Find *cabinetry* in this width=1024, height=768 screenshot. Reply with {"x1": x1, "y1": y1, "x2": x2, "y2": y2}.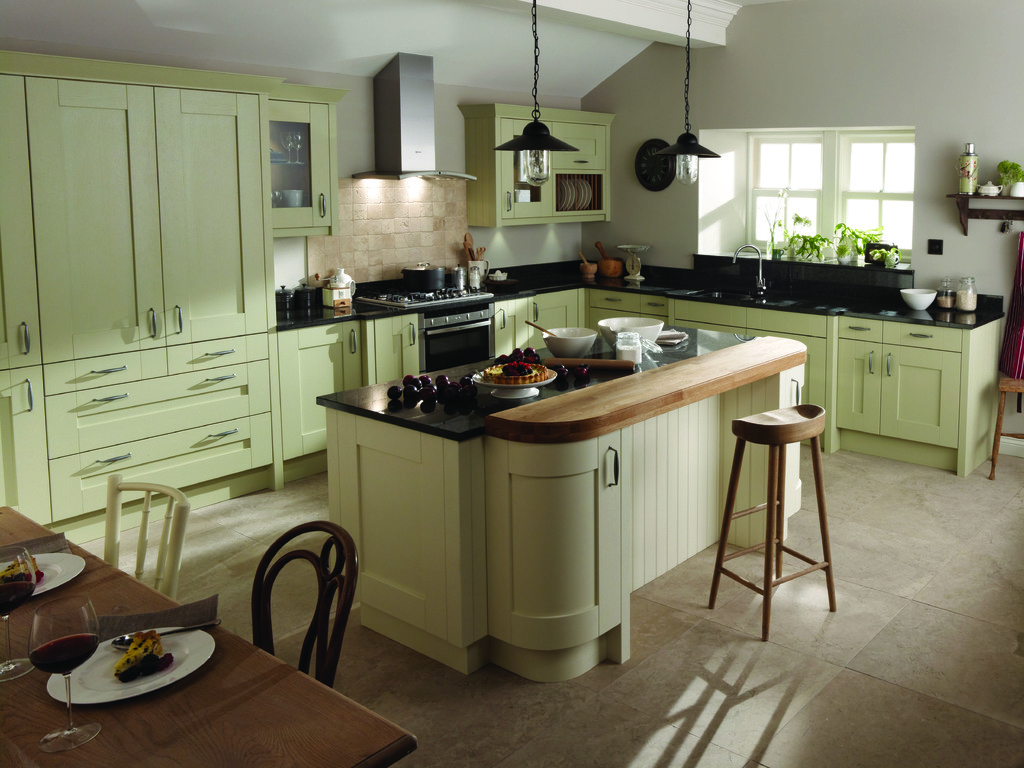
{"x1": 372, "y1": 319, "x2": 421, "y2": 382}.
